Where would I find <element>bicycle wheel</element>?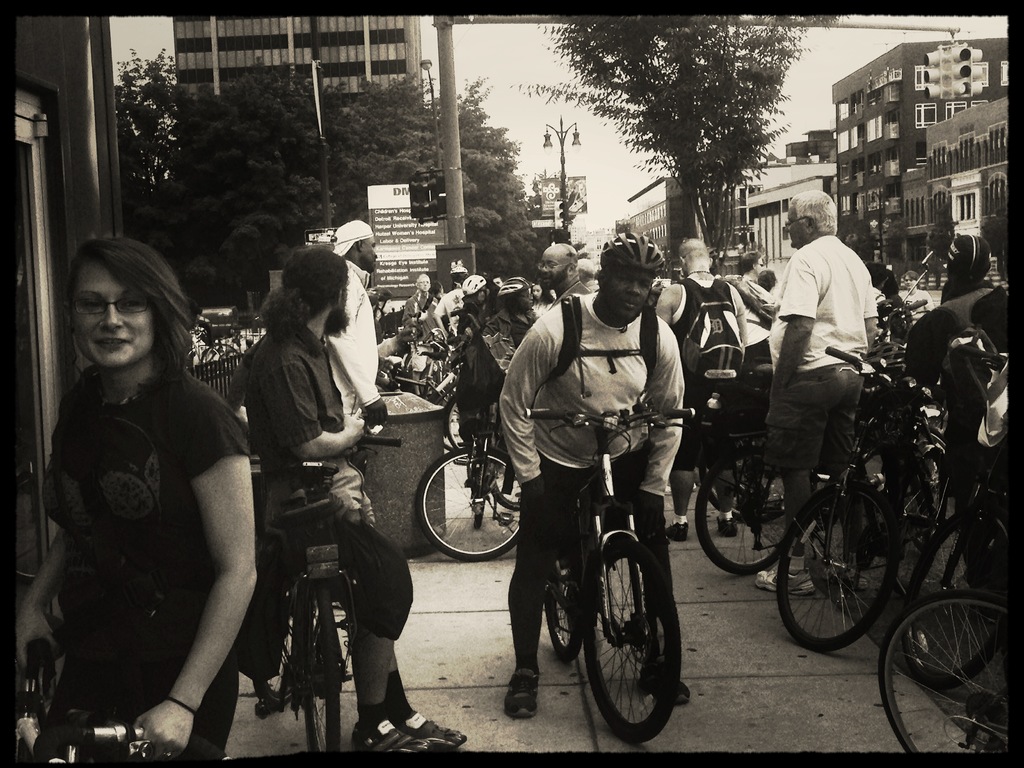
At bbox(300, 580, 346, 760).
